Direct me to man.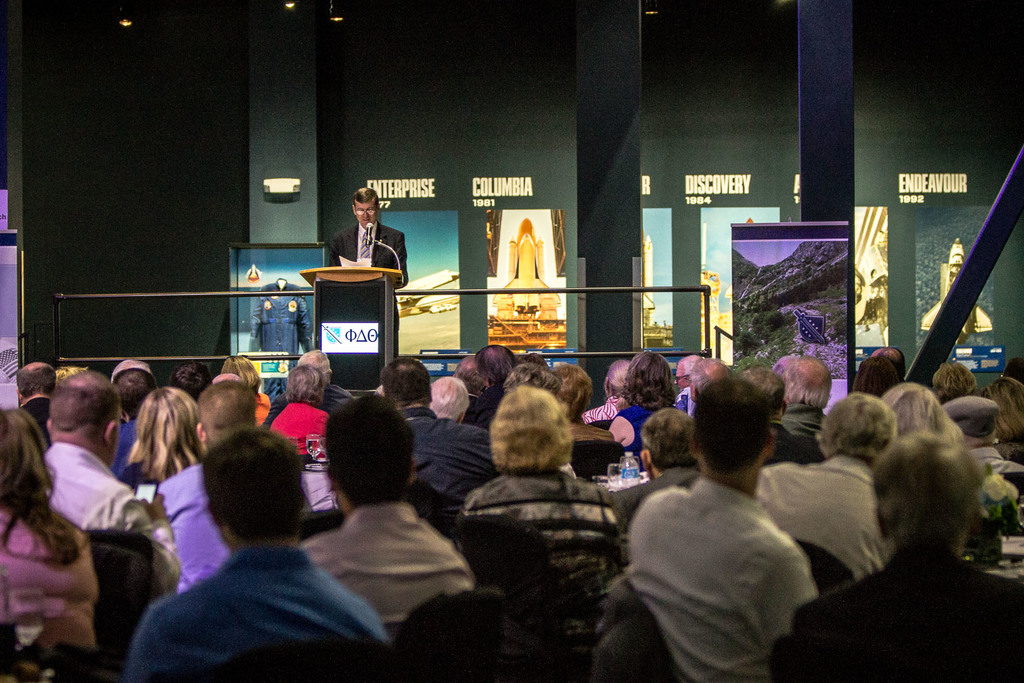
Direction: [179, 365, 211, 399].
